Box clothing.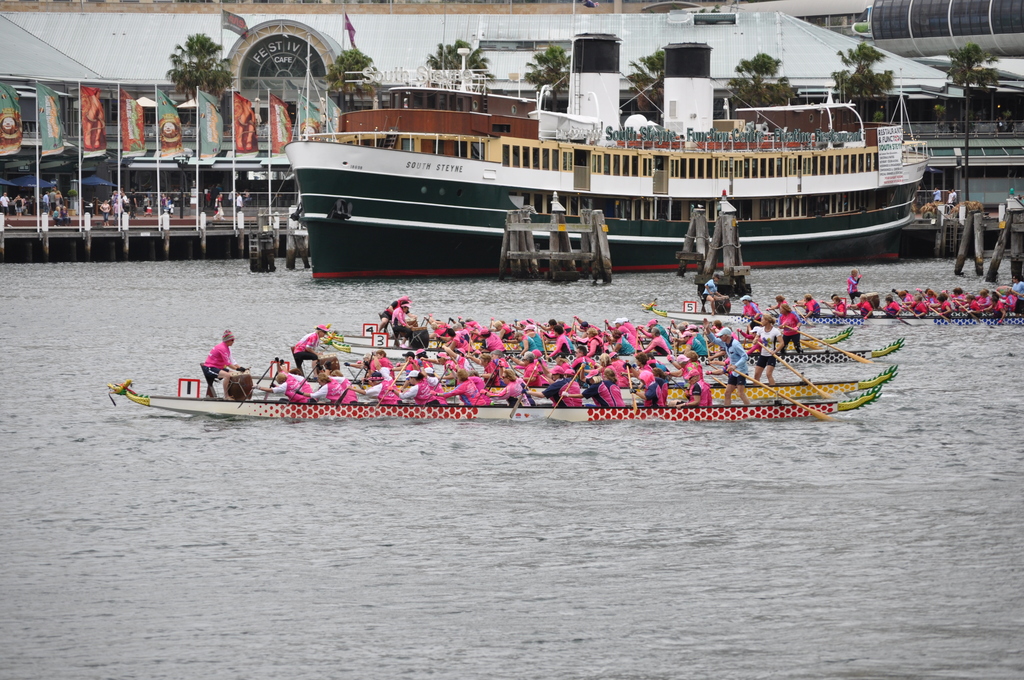
select_region(930, 188, 944, 203).
